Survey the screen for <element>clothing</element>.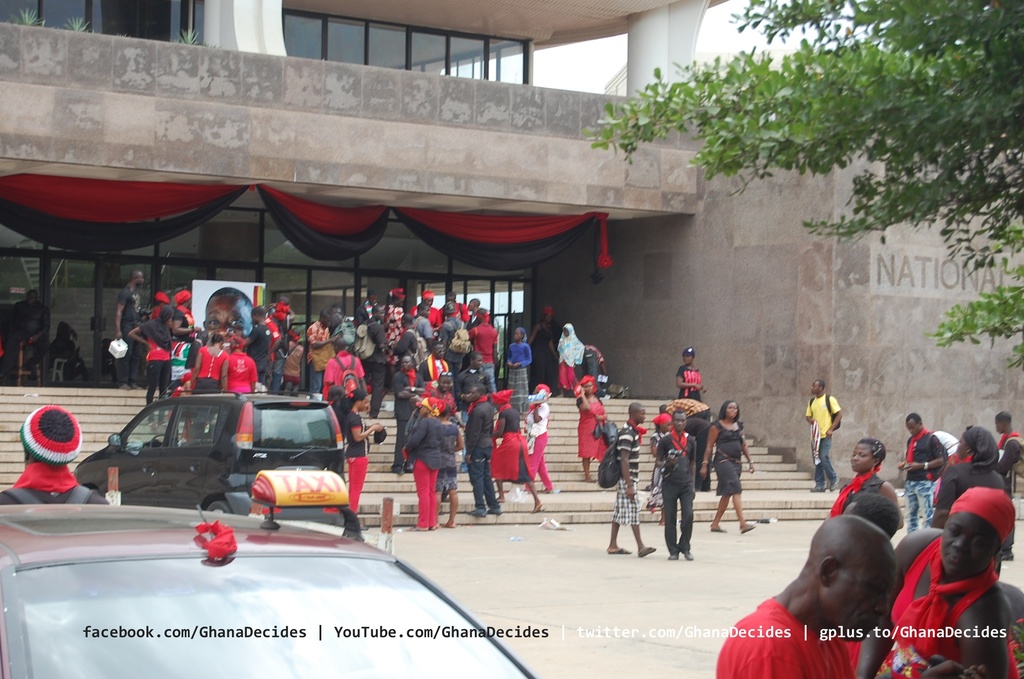
Survey found: [935, 436, 956, 455].
